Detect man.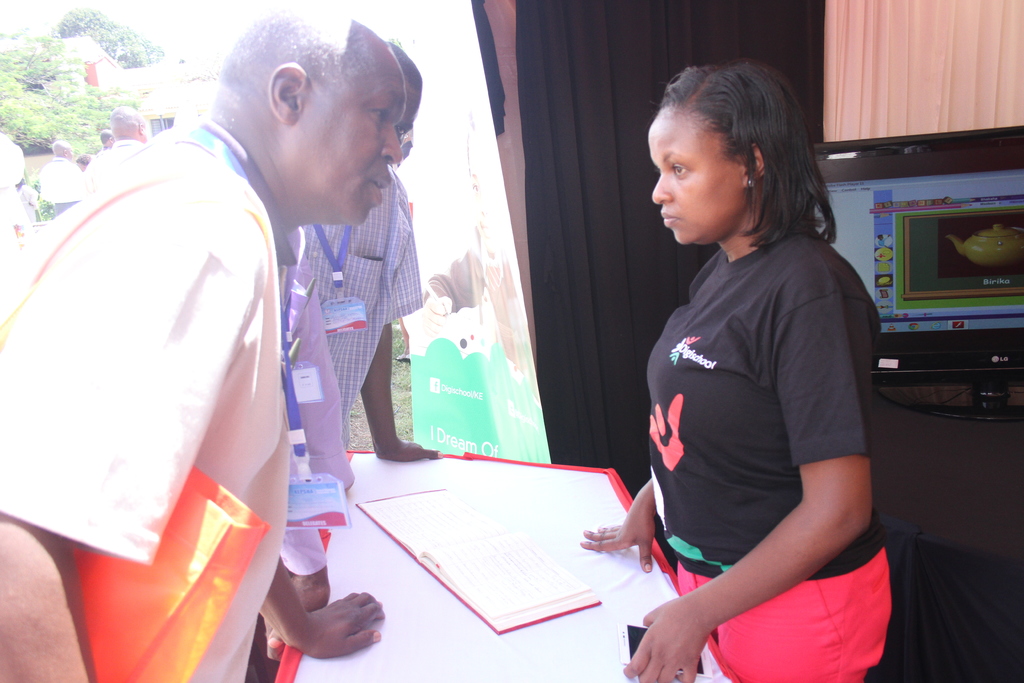
Detected at [98,128,115,152].
